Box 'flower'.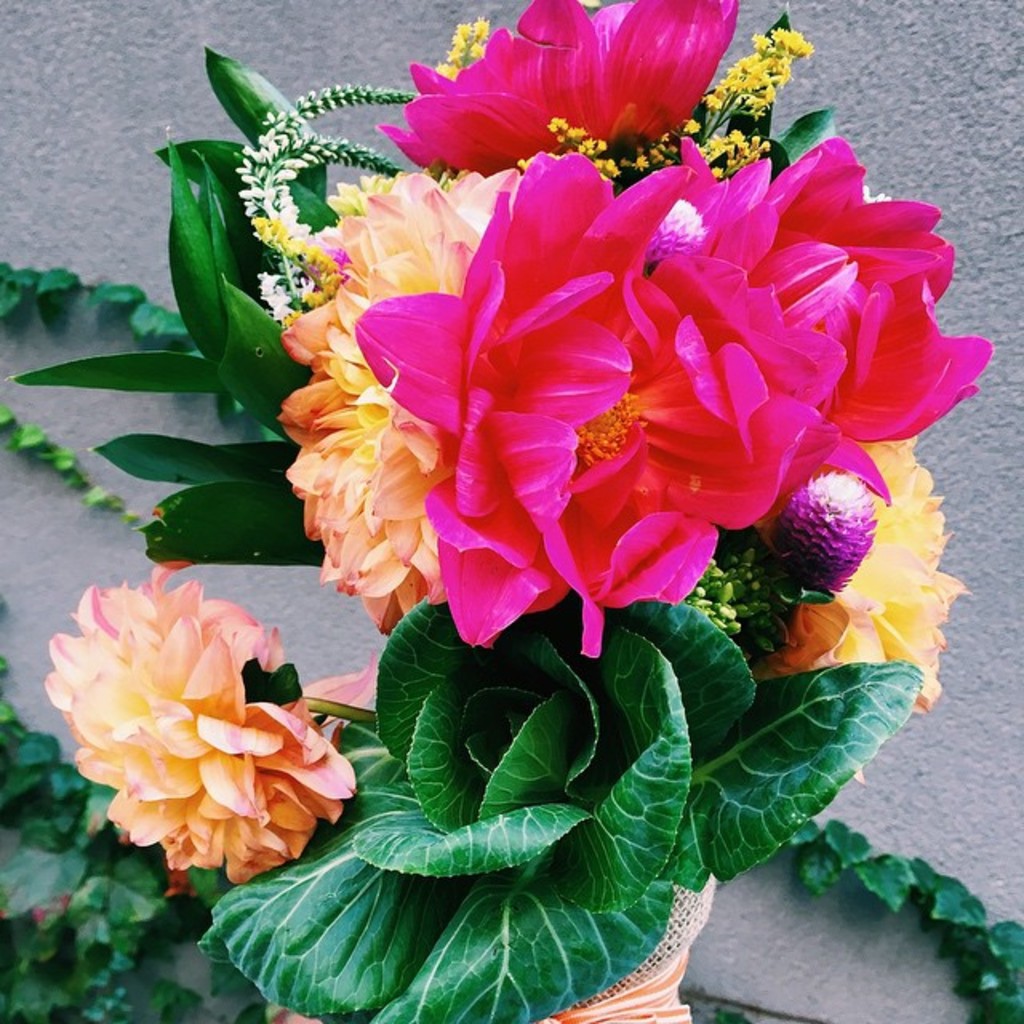
(x1=43, y1=557, x2=355, y2=885).
